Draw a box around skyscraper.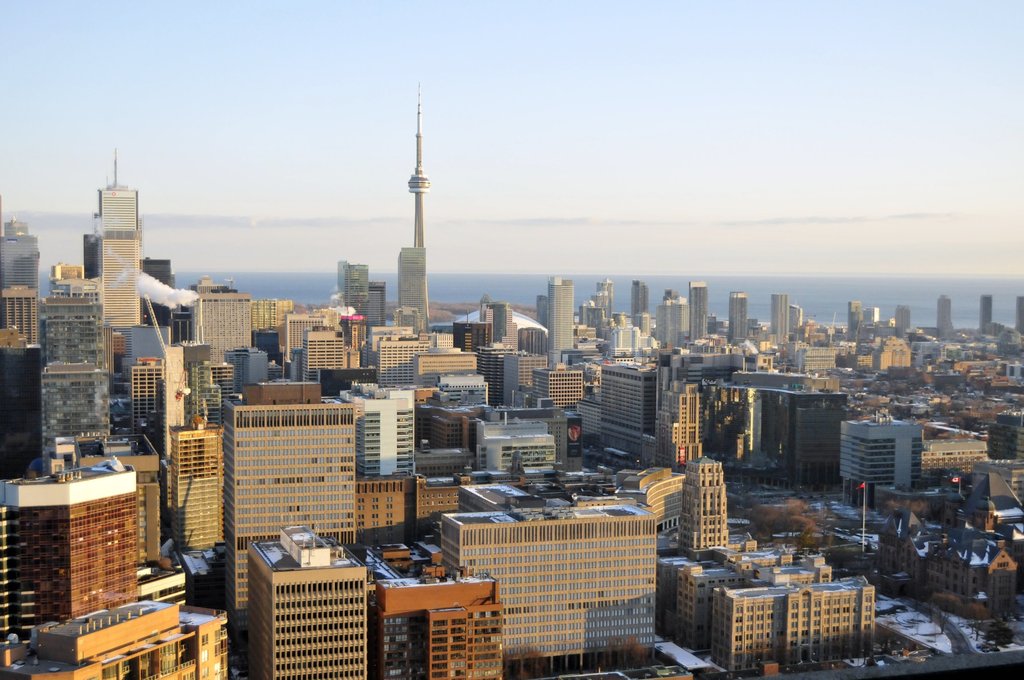
(0, 440, 143, 646).
